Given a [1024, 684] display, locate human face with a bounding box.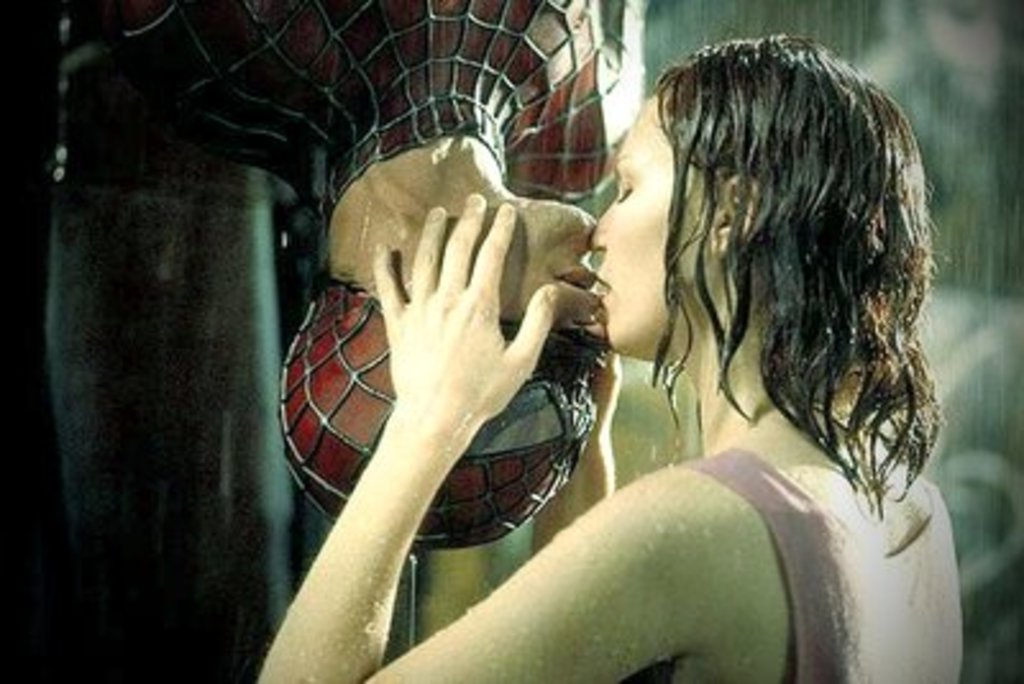
Located: {"left": 371, "top": 195, "right": 609, "bottom": 338}.
